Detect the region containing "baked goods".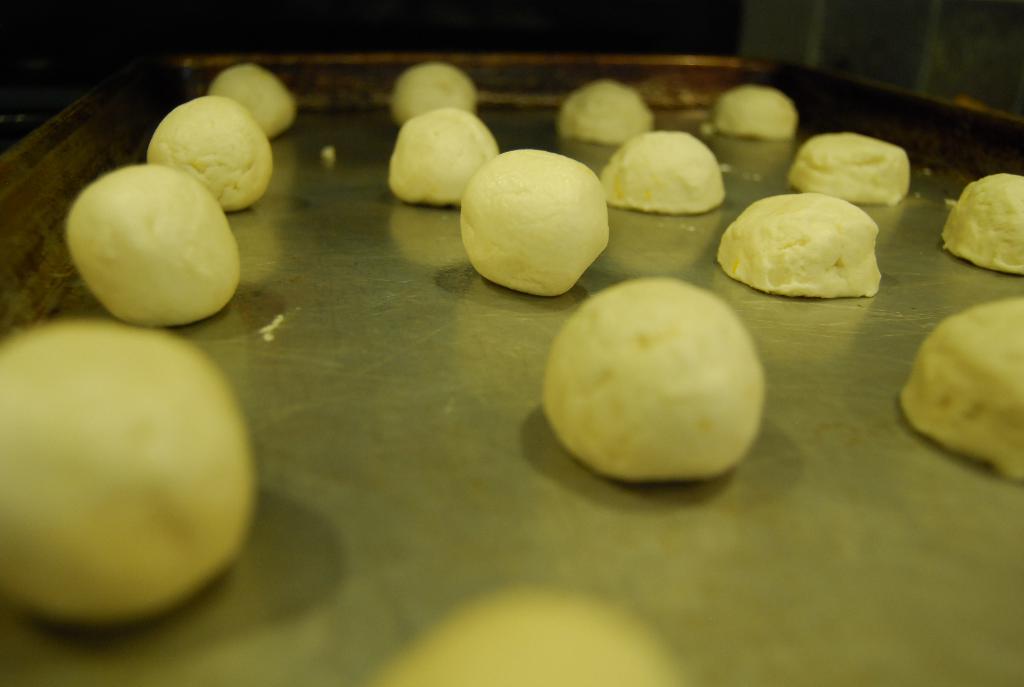
(552,69,657,144).
